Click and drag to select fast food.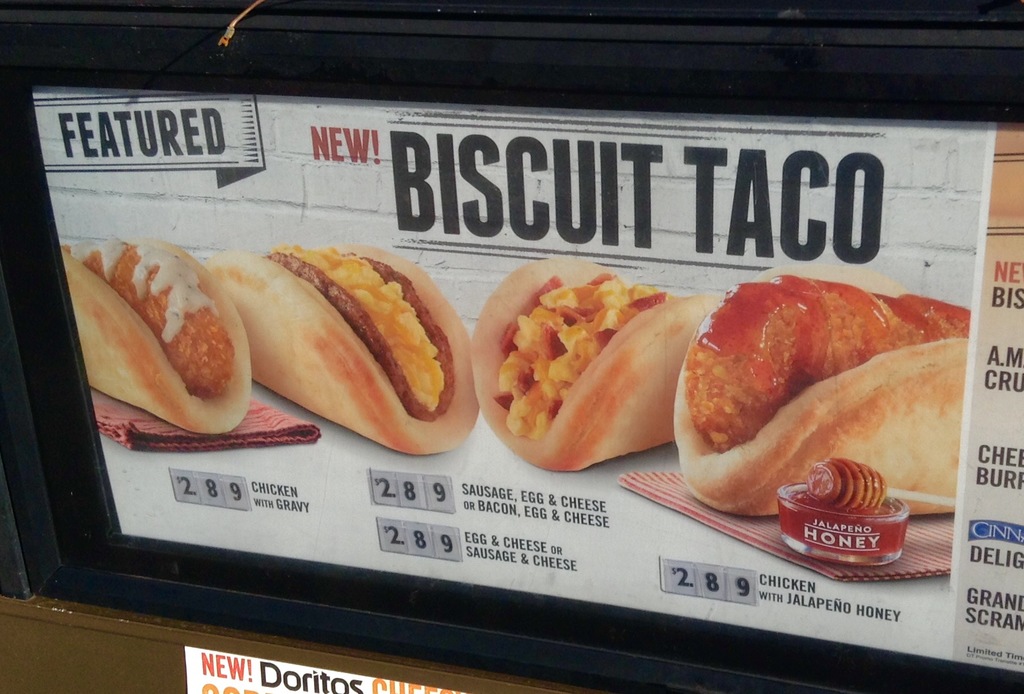
Selection: {"x1": 666, "y1": 262, "x2": 971, "y2": 514}.
